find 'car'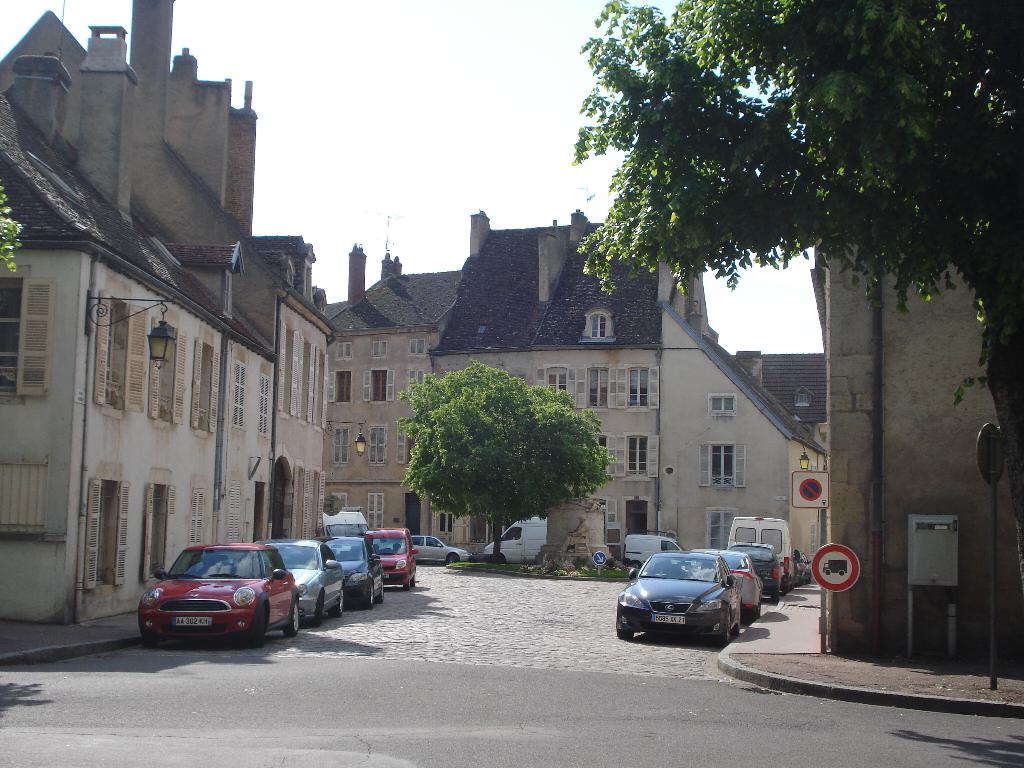
411:535:474:564
